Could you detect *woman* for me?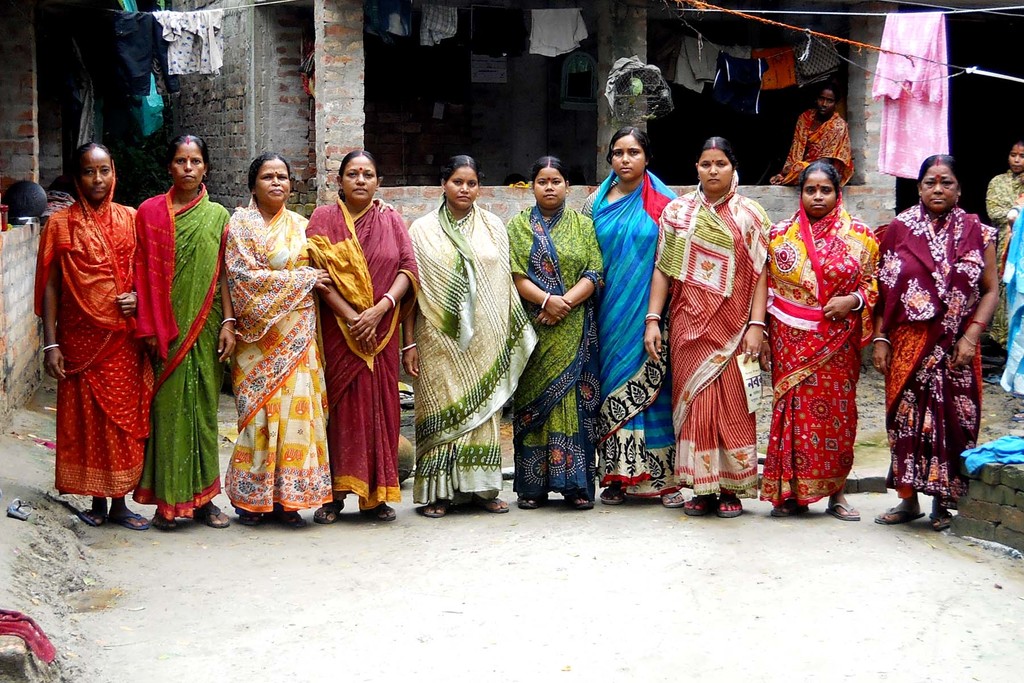
Detection result: (760, 167, 876, 500).
